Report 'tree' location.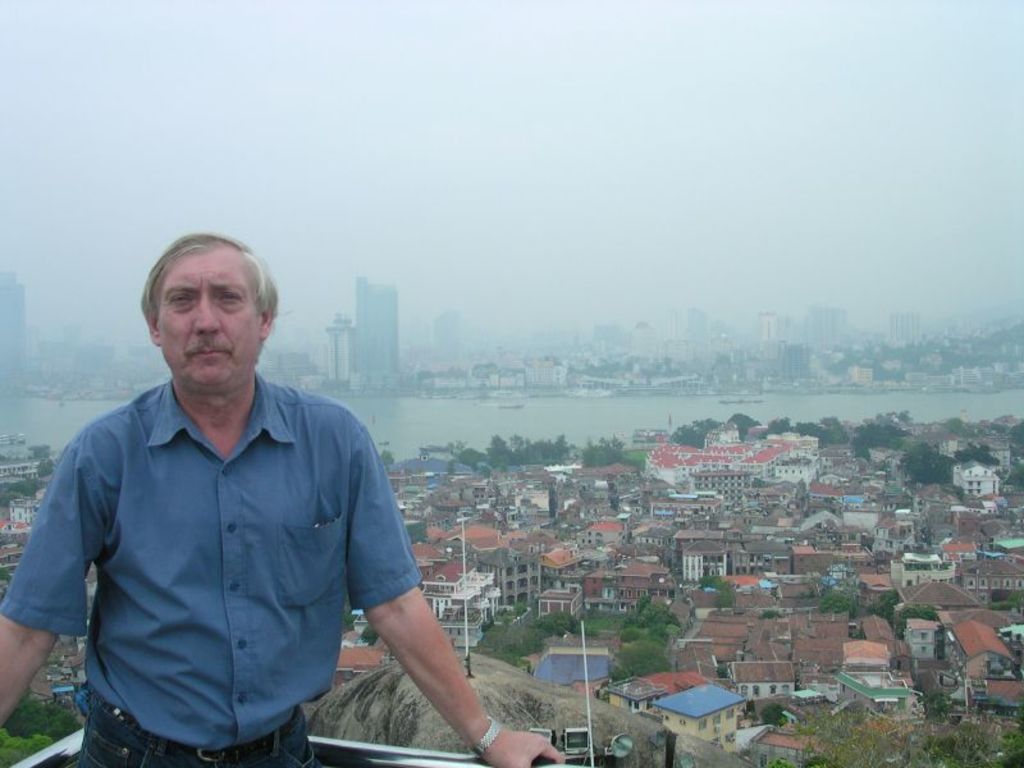
Report: BBox(27, 444, 50, 460).
